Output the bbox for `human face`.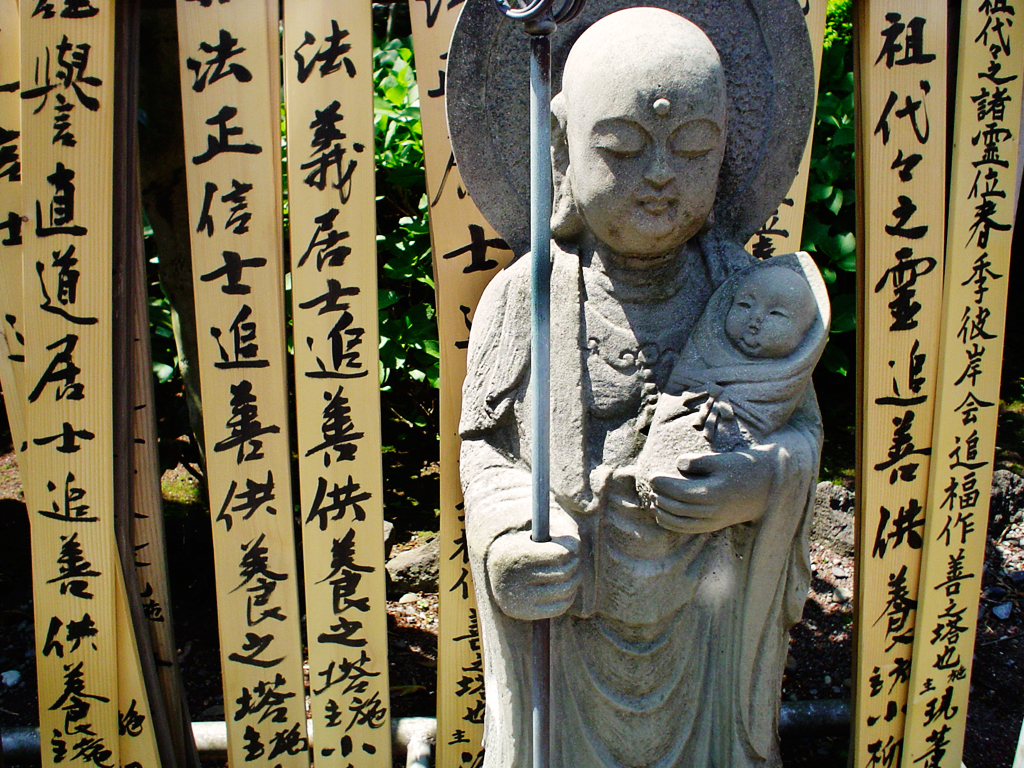
(730,259,808,362).
